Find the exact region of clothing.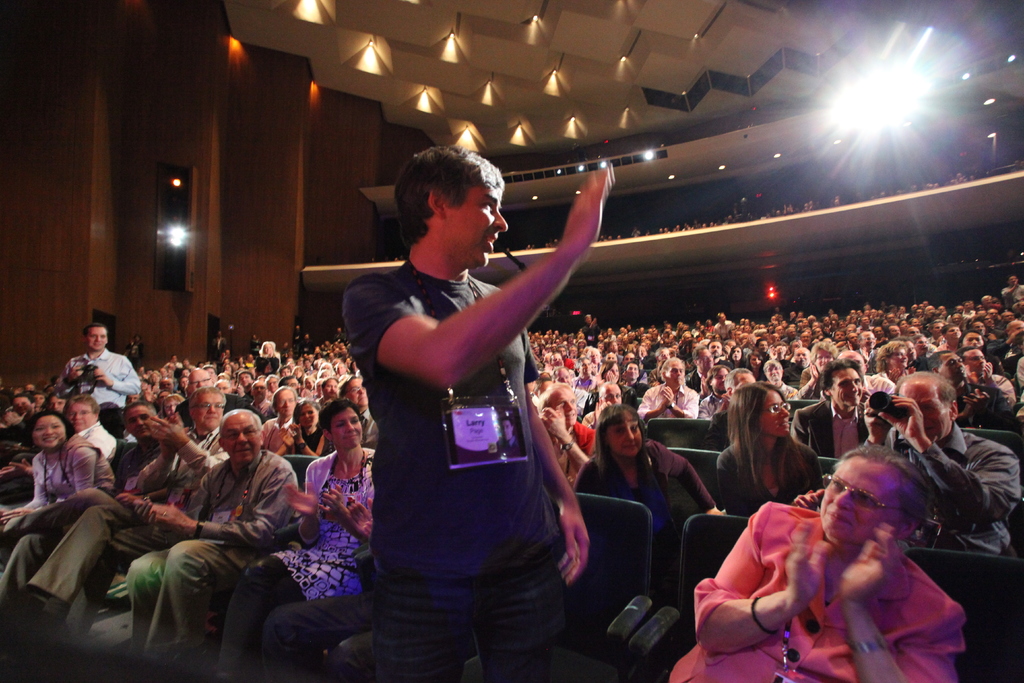
Exact region: {"x1": 216, "y1": 450, "x2": 372, "y2": 682}.
